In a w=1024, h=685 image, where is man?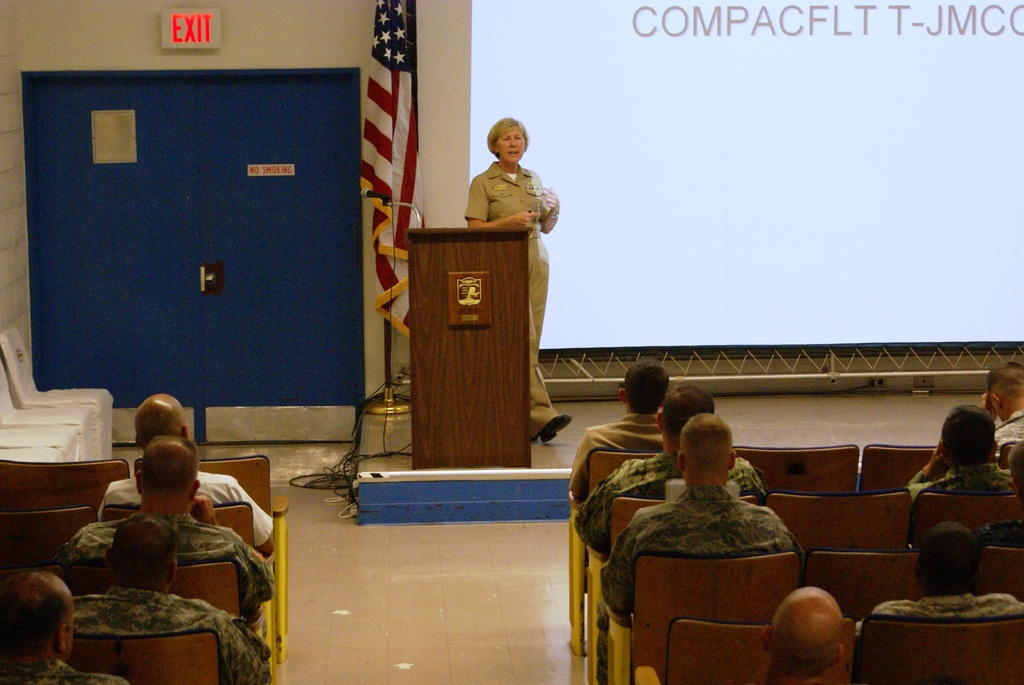
crop(572, 384, 767, 556).
